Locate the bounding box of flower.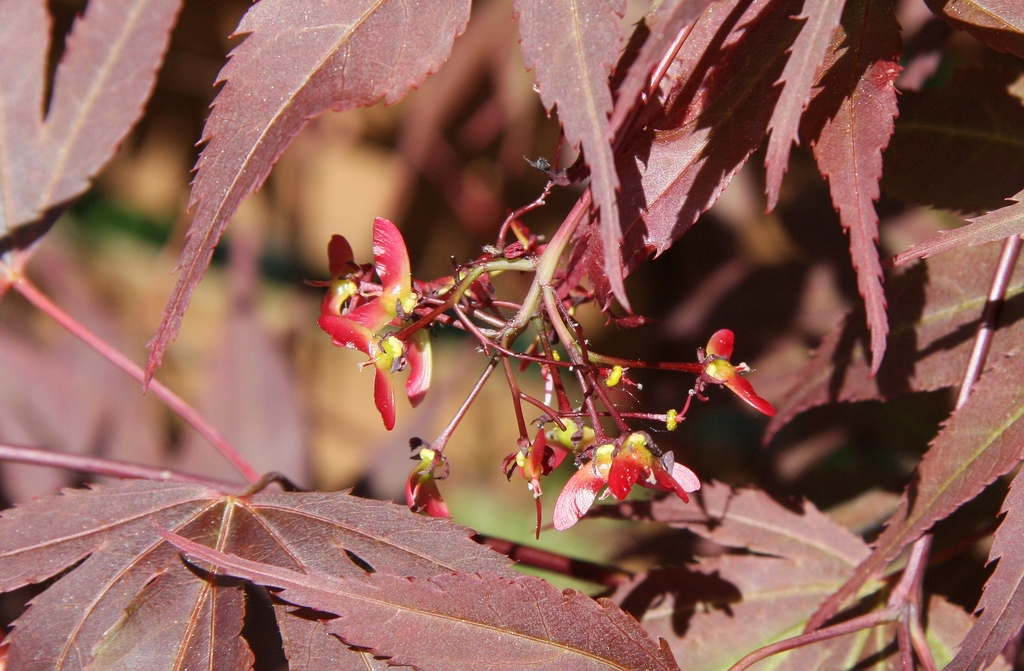
Bounding box: {"x1": 404, "y1": 439, "x2": 455, "y2": 520}.
